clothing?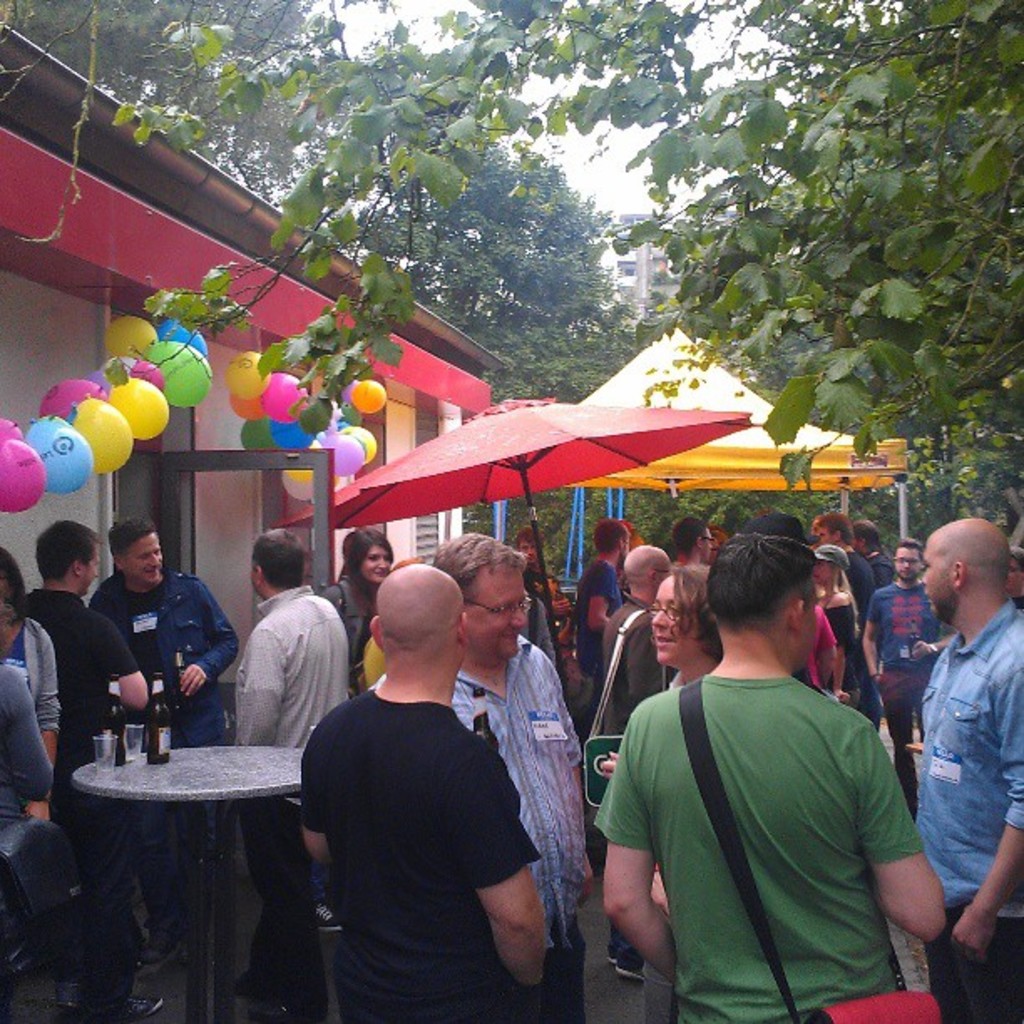
{"left": 321, "top": 577, "right": 366, "bottom": 689}
